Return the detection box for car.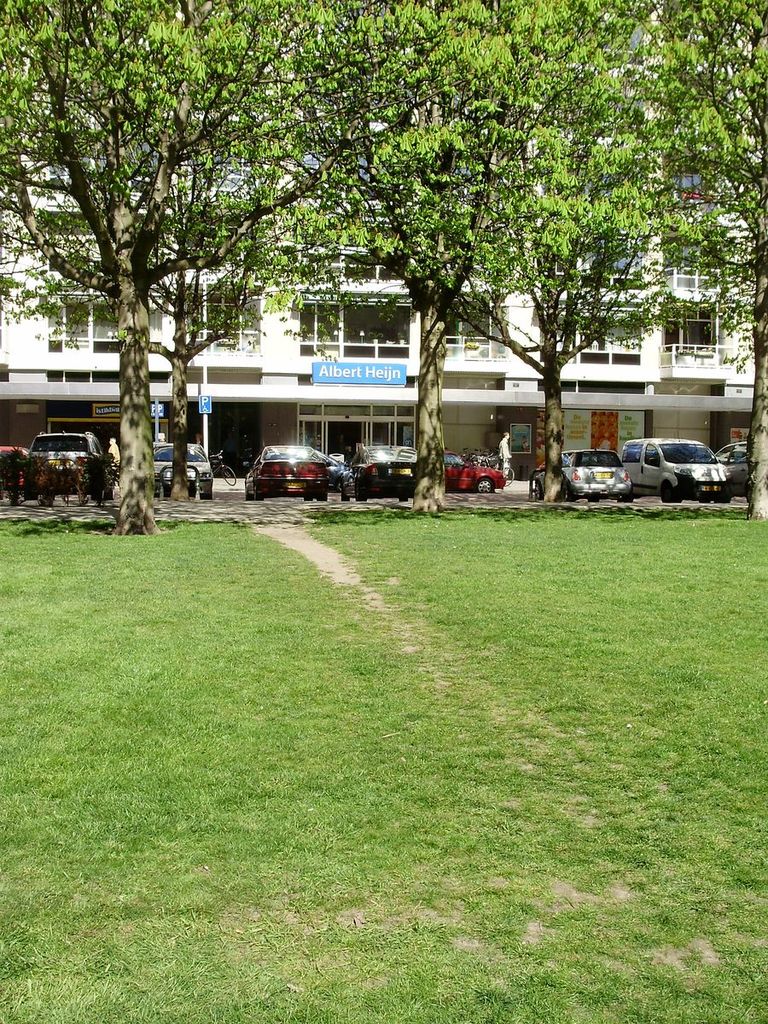
22, 427, 117, 494.
